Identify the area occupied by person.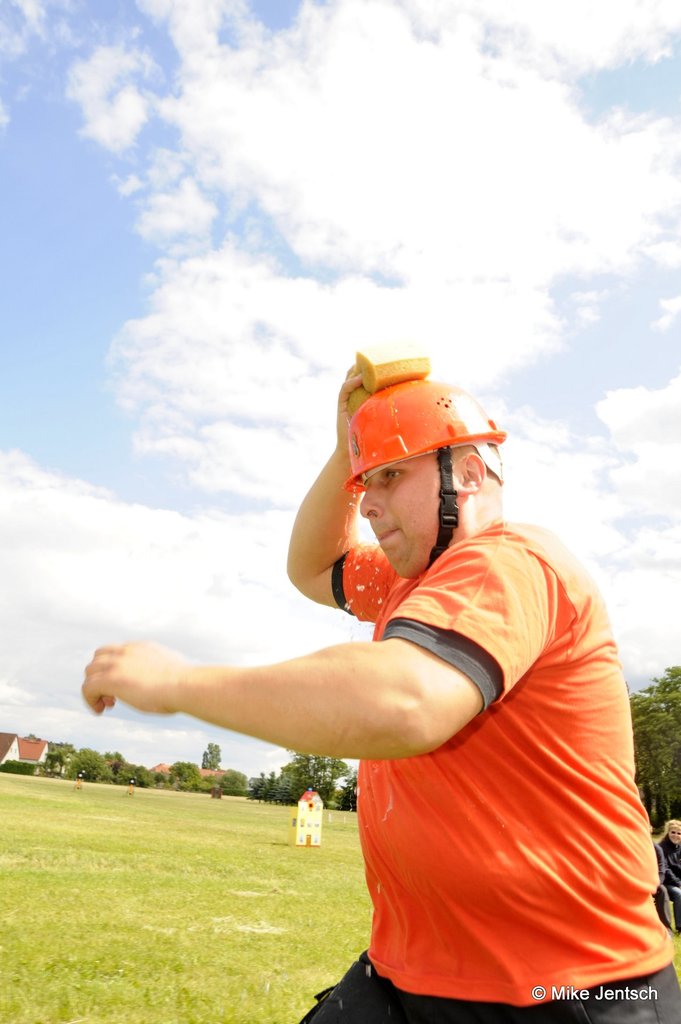
Area: bbox(655, 822, 680, 927).
